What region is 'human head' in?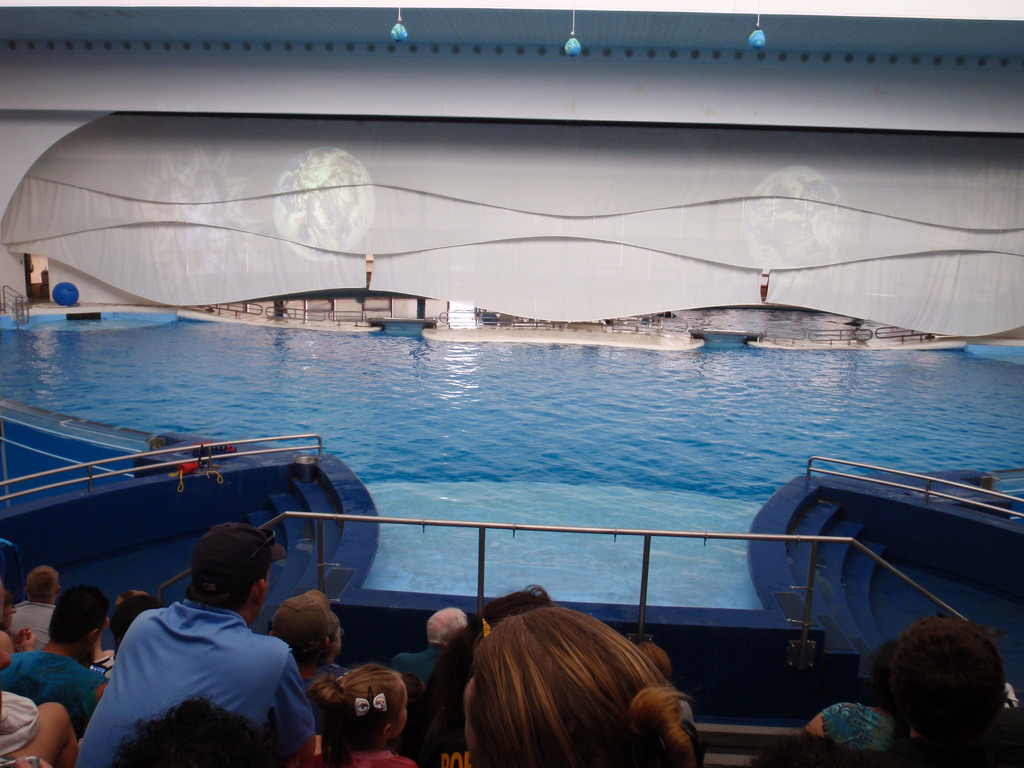
detection(420, 604, 467, 644).
